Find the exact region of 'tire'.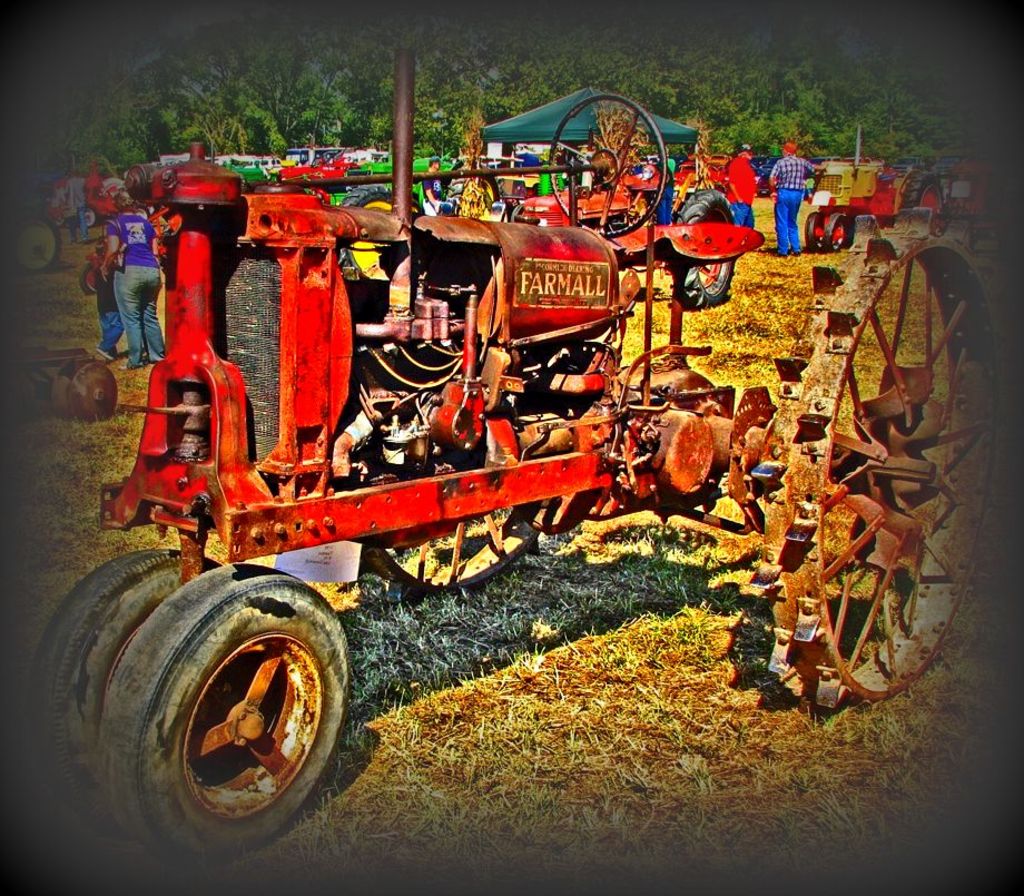
Exact region: locate(8, 215, 60, 273).
